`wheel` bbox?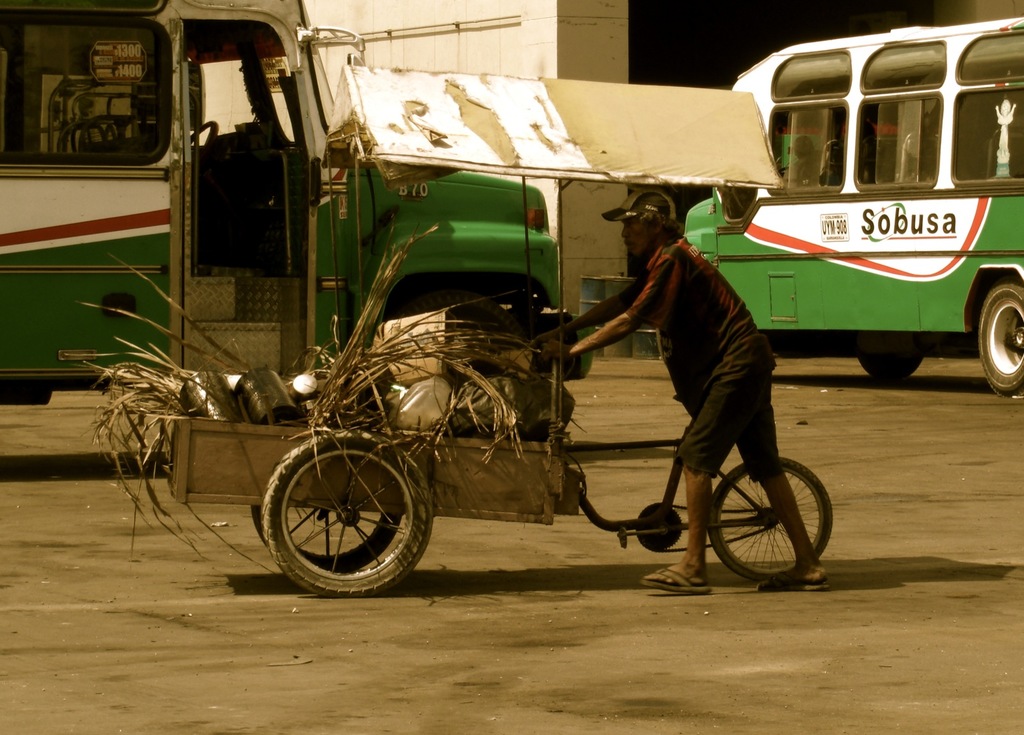
l=710, t=456, r=832, b=582
